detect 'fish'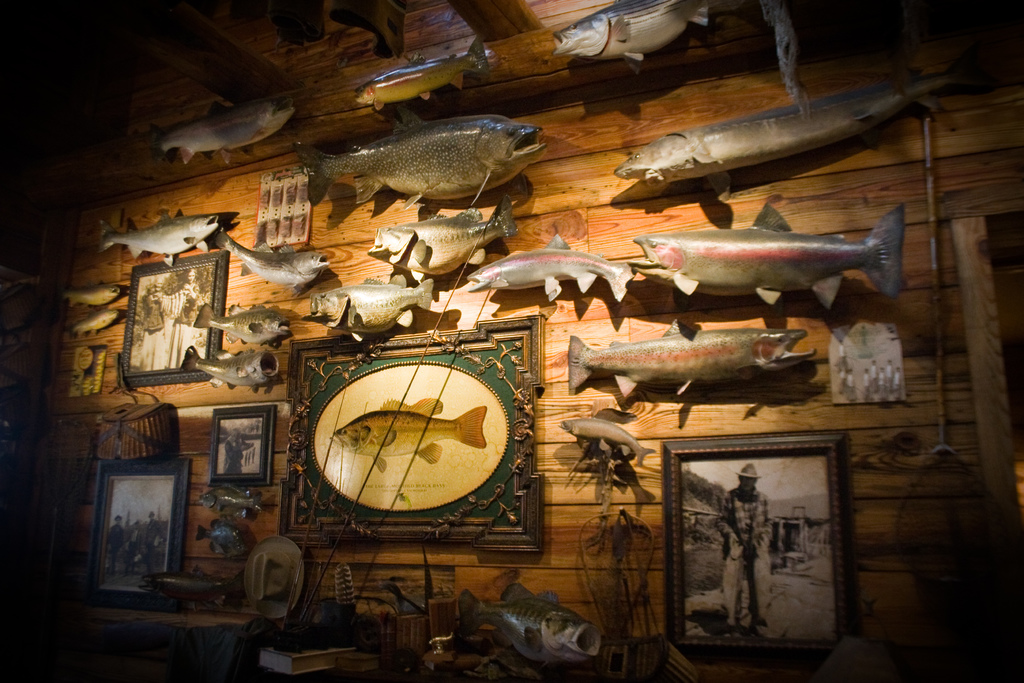
select_region(369, 191, 513, 278)
